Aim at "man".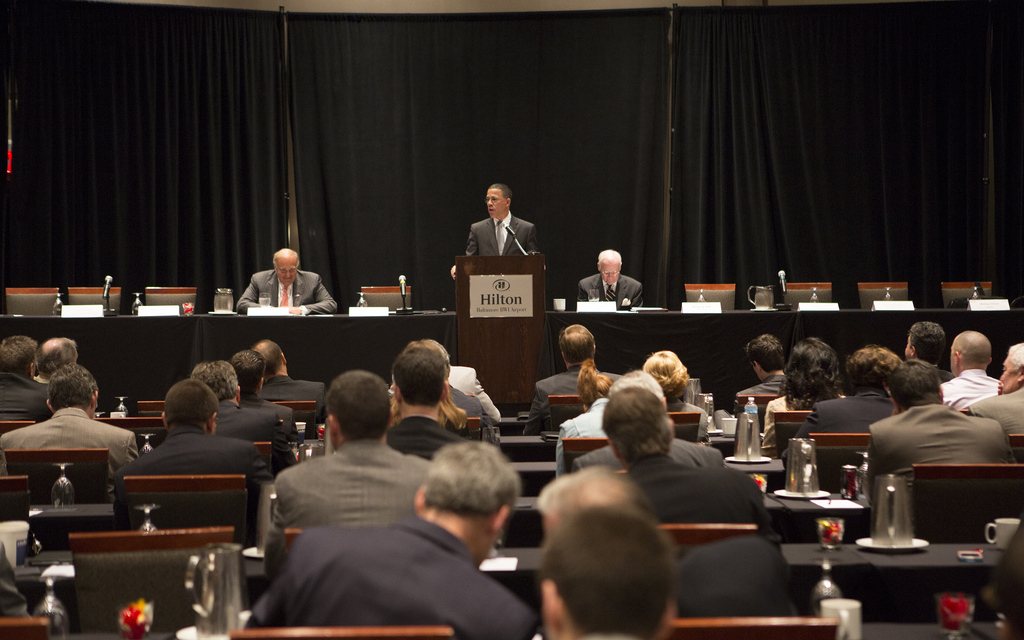
Aimed at {"x1": 577, "y1": 247, "x2": 643, "y2": 307}.
